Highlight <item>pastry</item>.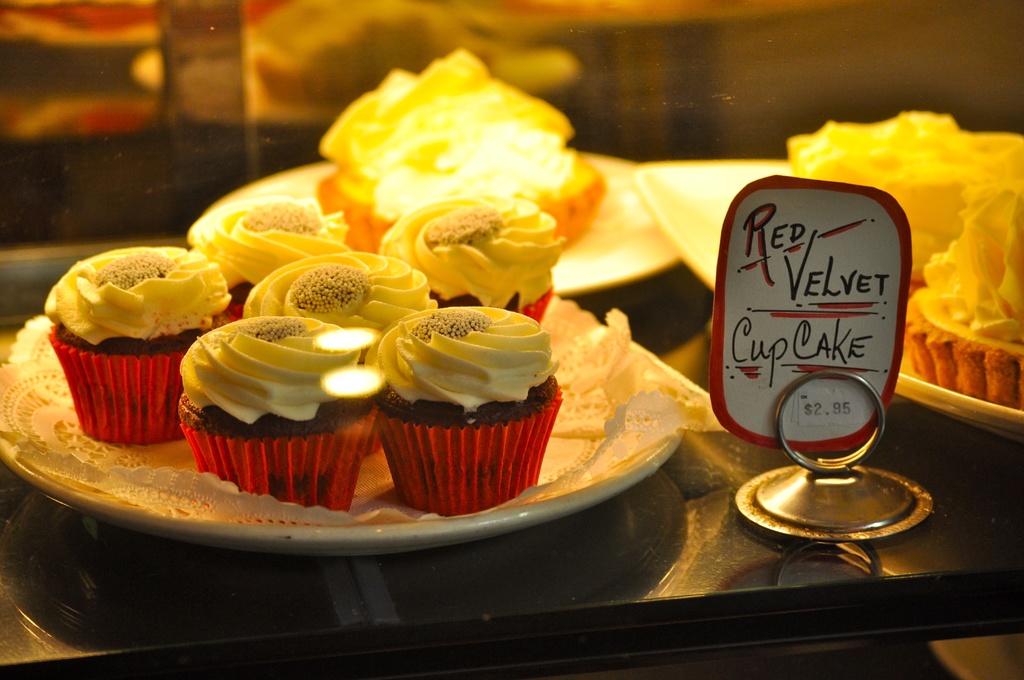
Highlighted region: Rect(378, 301, 561, 516).
